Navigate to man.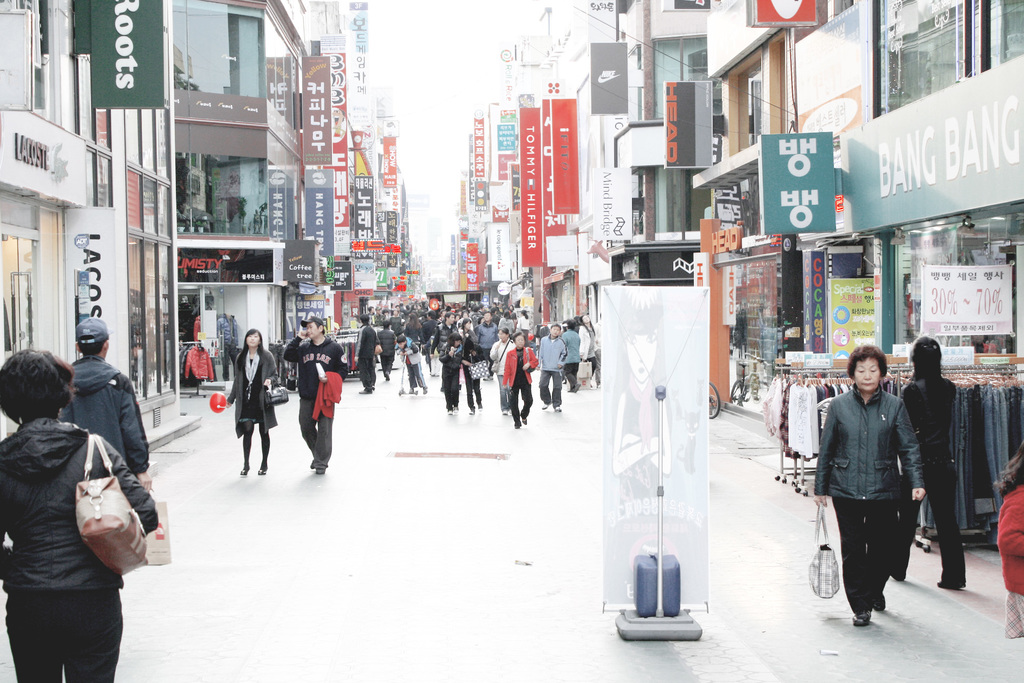
Navigation target: region(59, 318, 152, 492).
